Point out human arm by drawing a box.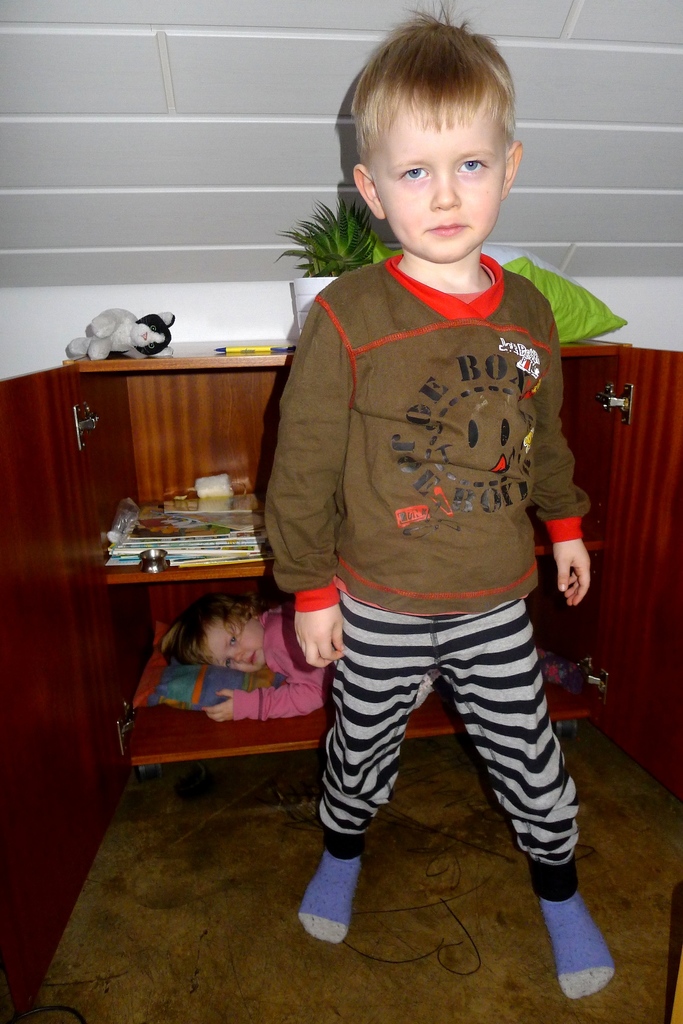
box=[204, 648, 329, 725].
